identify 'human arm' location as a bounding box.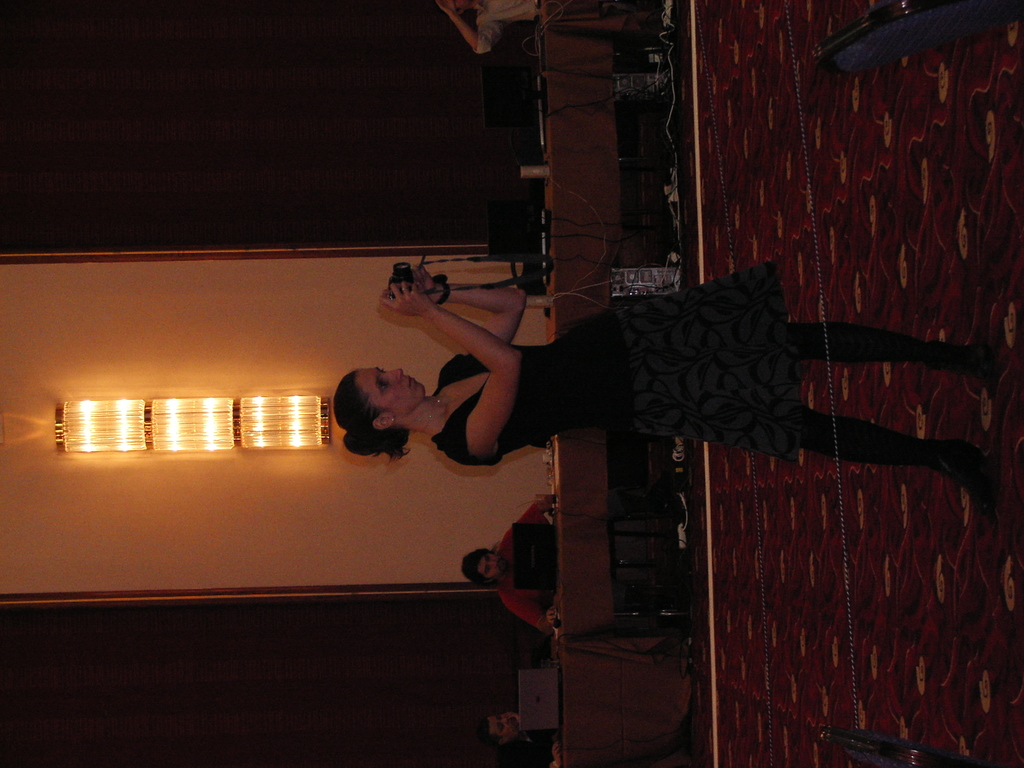
[left=429, top=0, right=506, bottom=56].
